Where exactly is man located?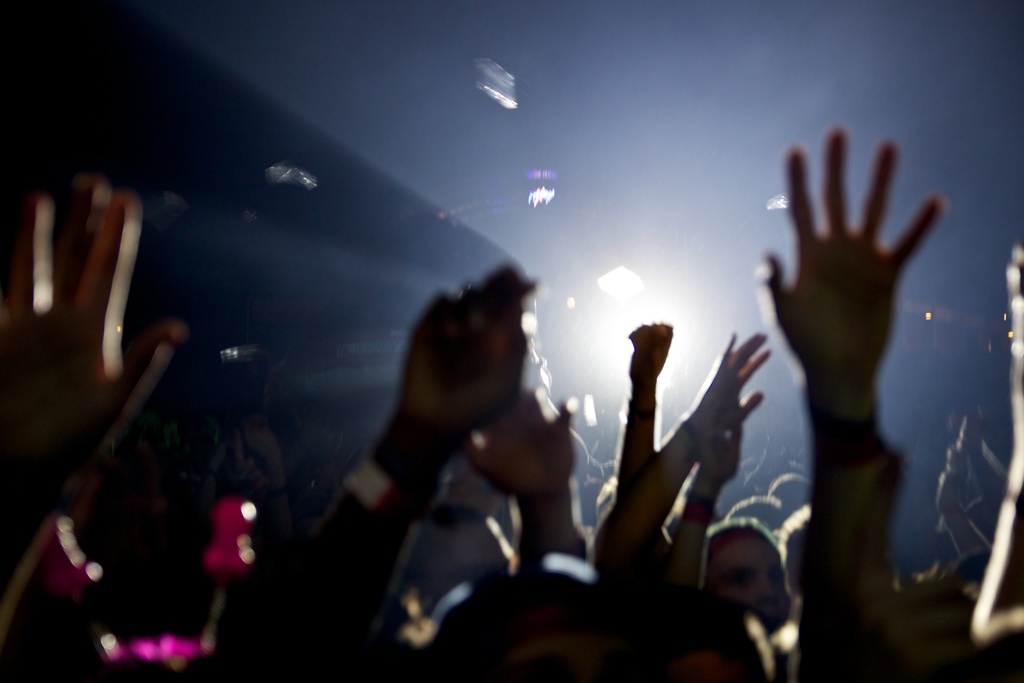
Its bounding box is x1=706 y1=516 x2=792 y2=637.
